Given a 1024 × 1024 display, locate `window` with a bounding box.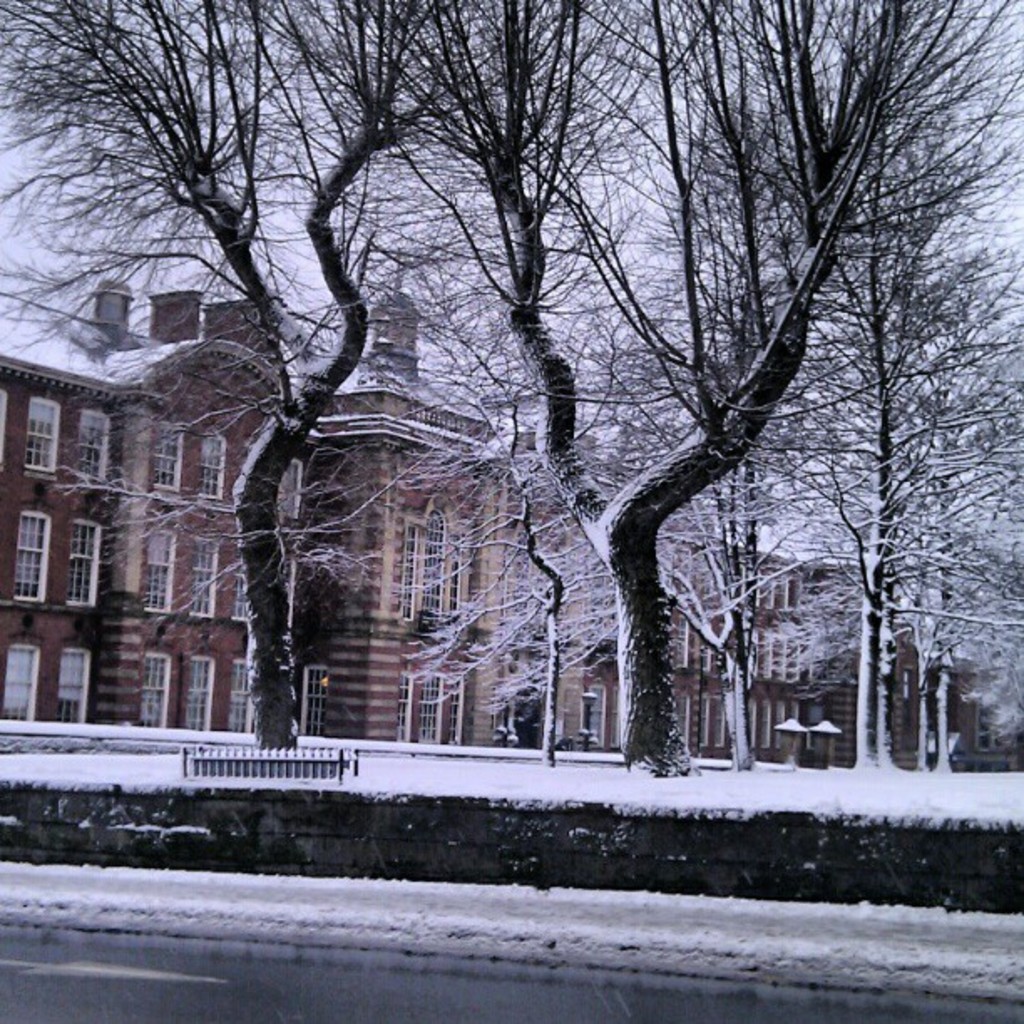
Located: (left=70, top=410, right=107, bottom=479).
